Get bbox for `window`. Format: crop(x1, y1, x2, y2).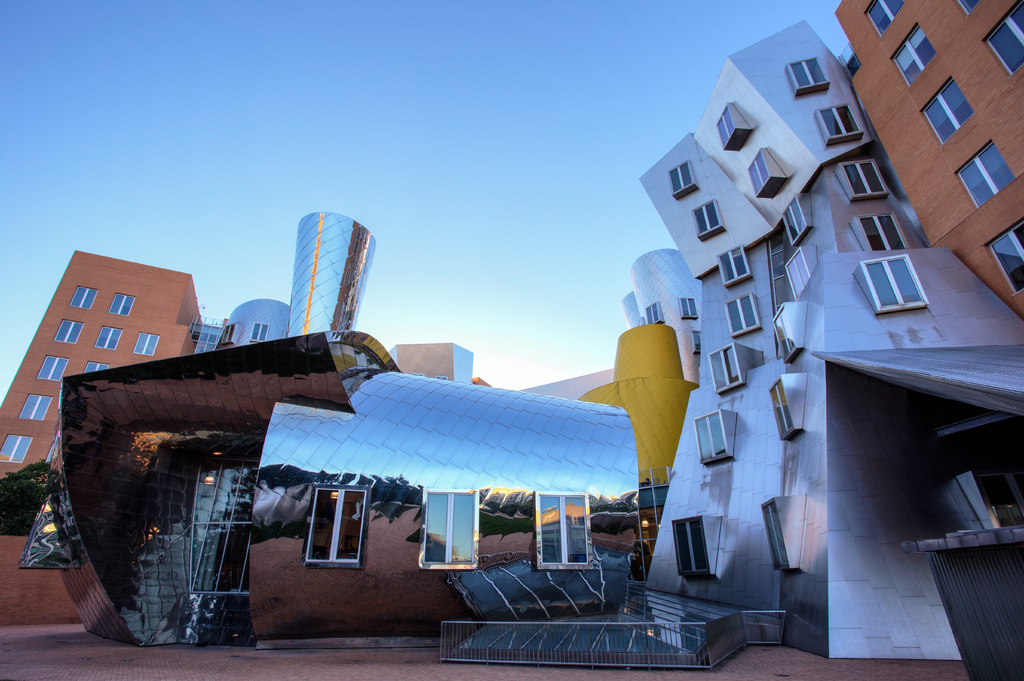
crop(252, 321, 268, 341).
